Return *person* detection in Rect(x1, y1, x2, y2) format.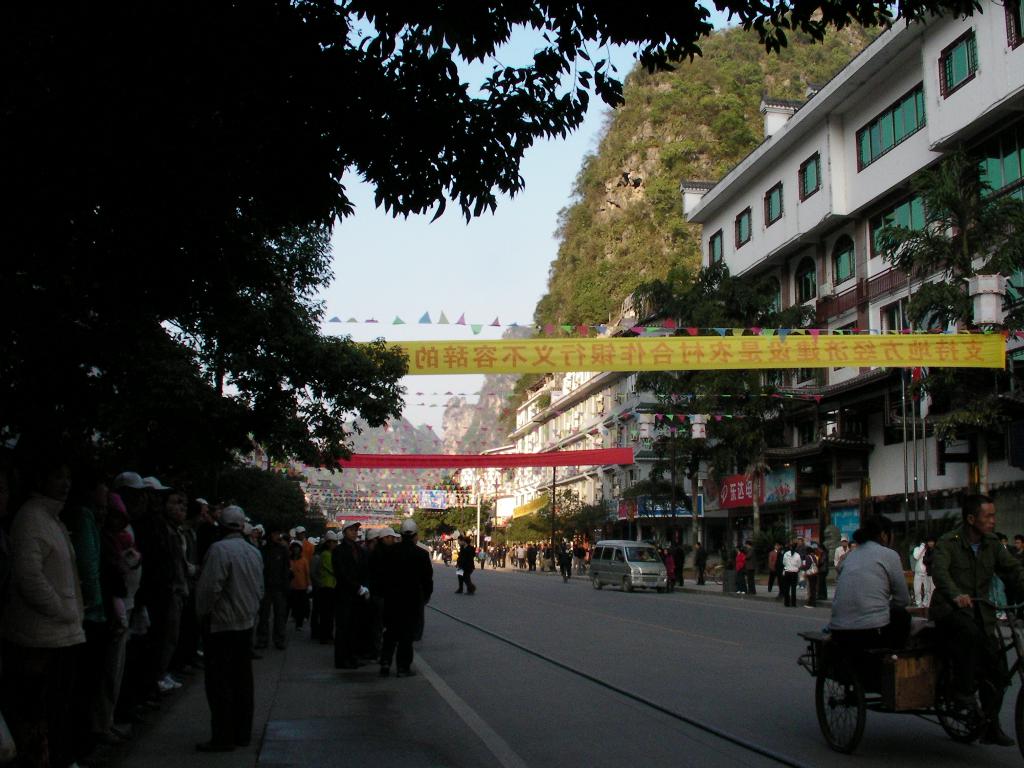
Rect(931, 499, 1023, 737).
